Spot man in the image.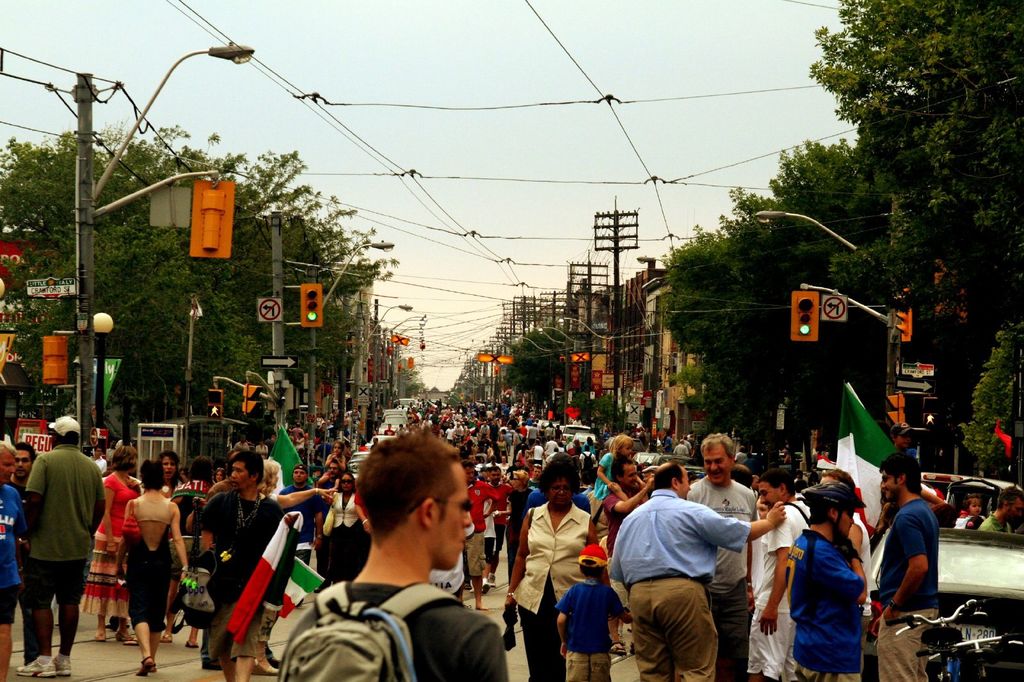
man found at bbox=(544, 446, 557, 464).
